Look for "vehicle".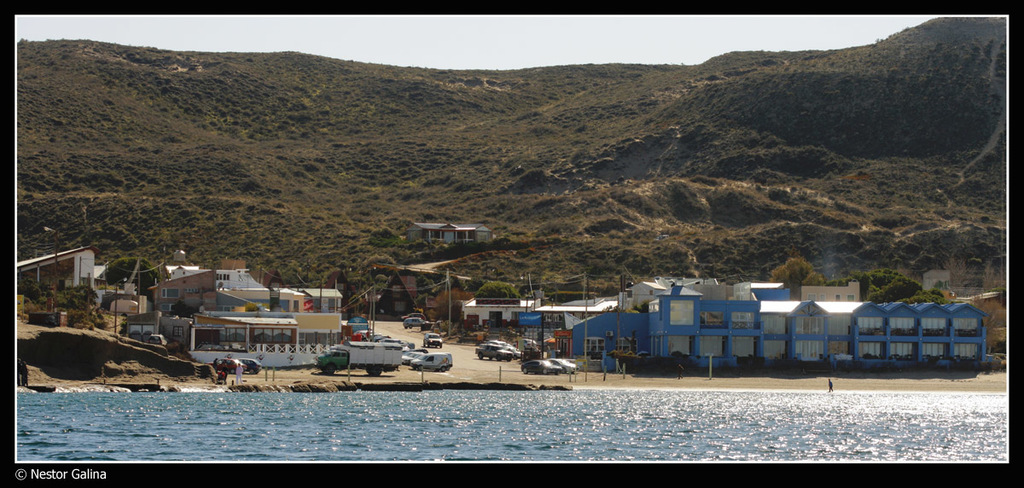
Found: bbox=(402, 317, 431, 328).
